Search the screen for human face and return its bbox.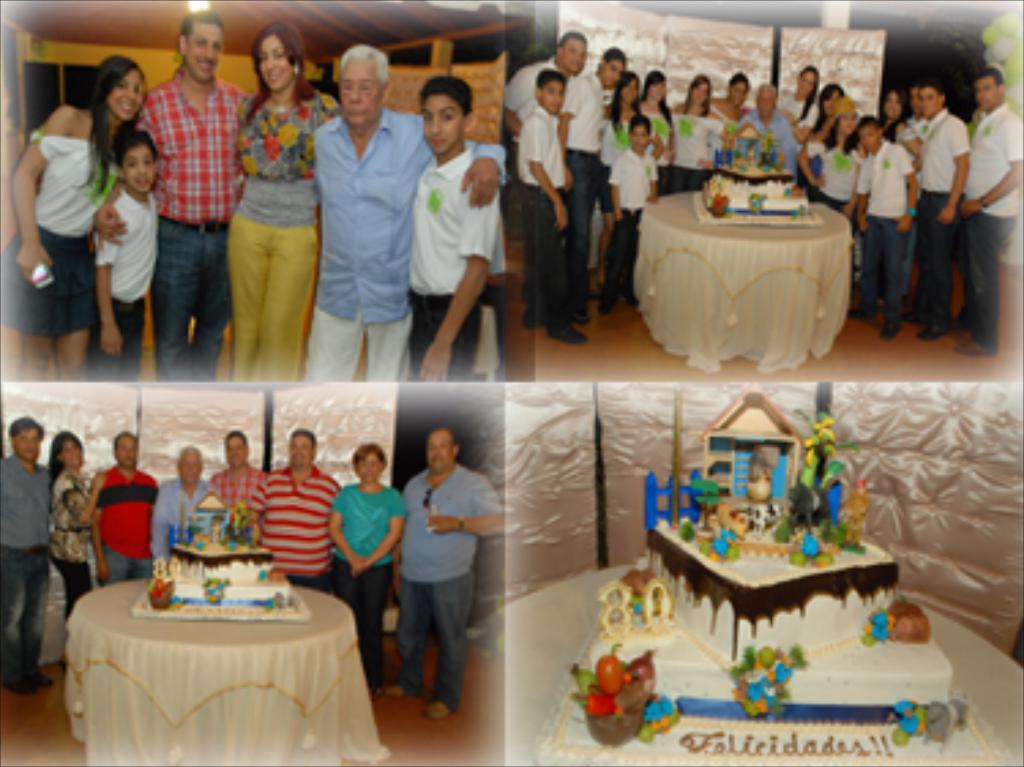
Found: (x1=879, y1=85, x2=909, y2=115).
